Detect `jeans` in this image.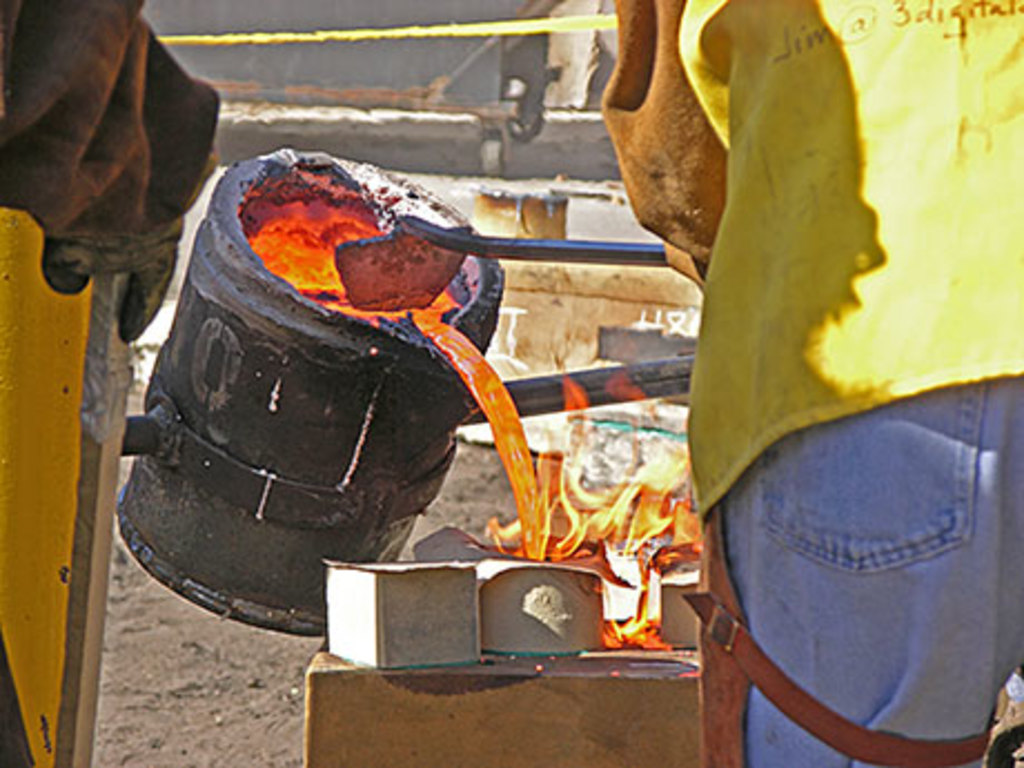
Detection: BBox(715, 376, 1022, 766).
